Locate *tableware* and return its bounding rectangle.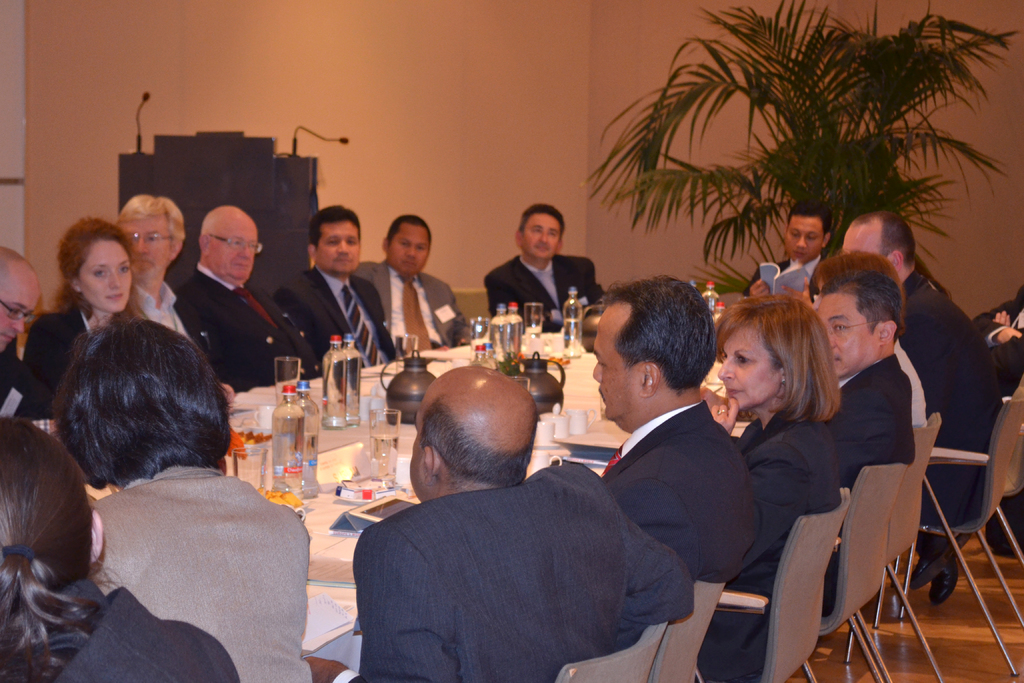
left=271, top=482, right=307, bottom=529.
